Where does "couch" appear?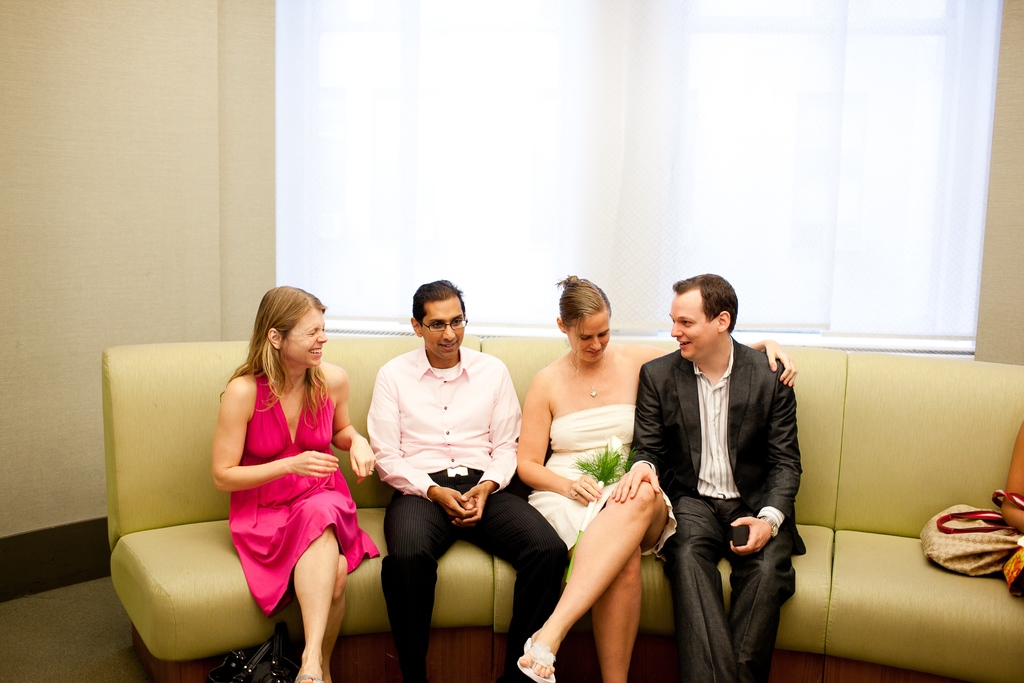
Appears at crop(824, 349, 1023, 682).
